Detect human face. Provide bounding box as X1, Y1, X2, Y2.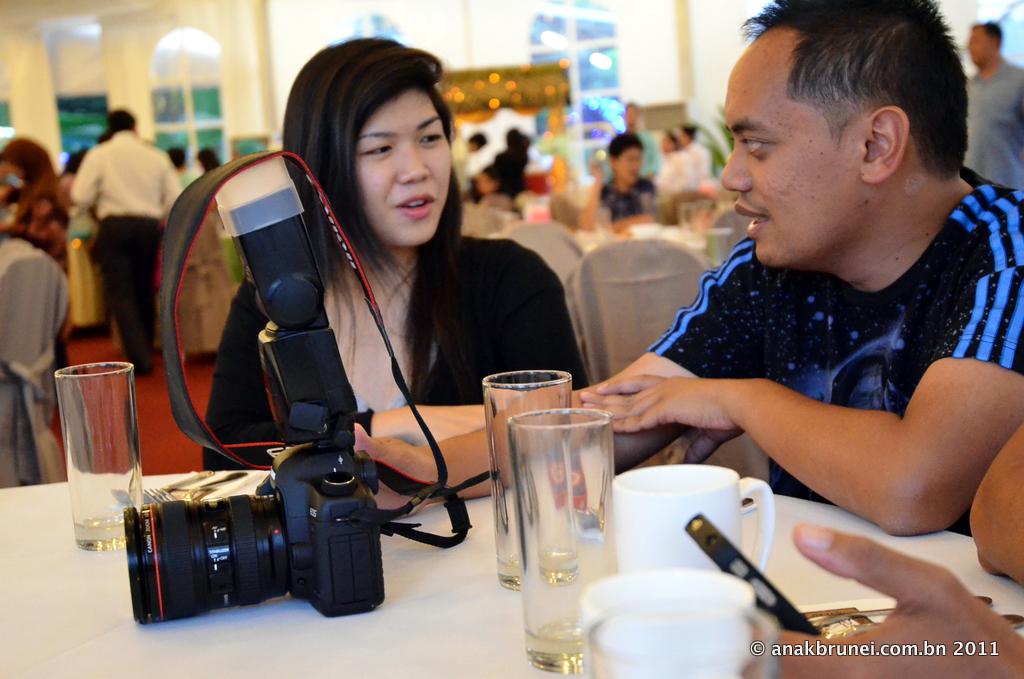
479, 173, 498, 195.
